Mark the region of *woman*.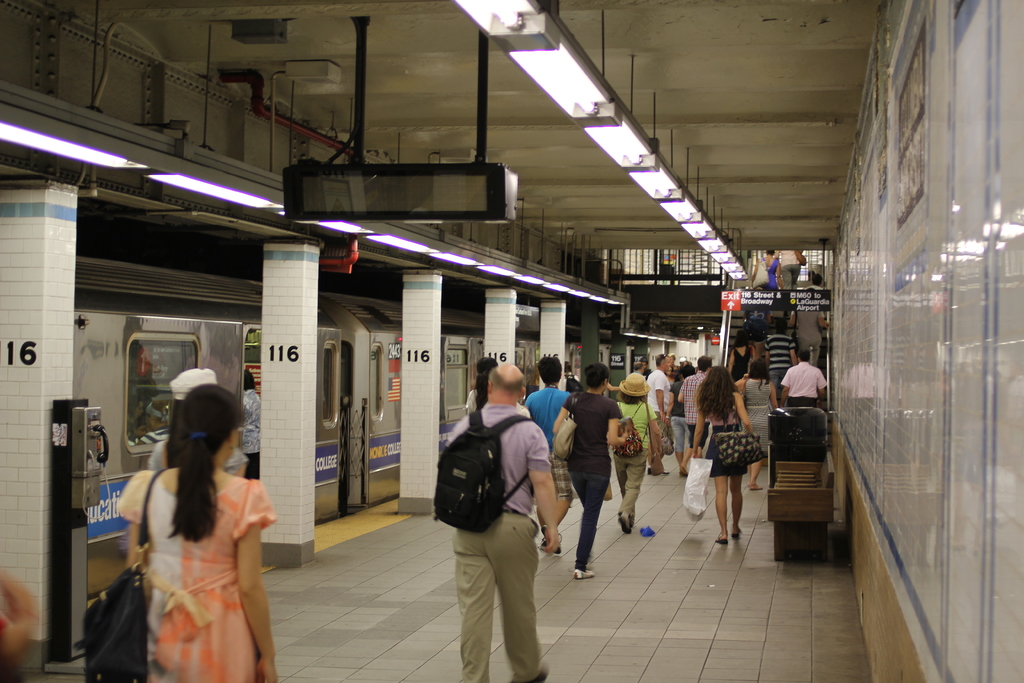
Region: bbox=(735, 353, 780, 491).
